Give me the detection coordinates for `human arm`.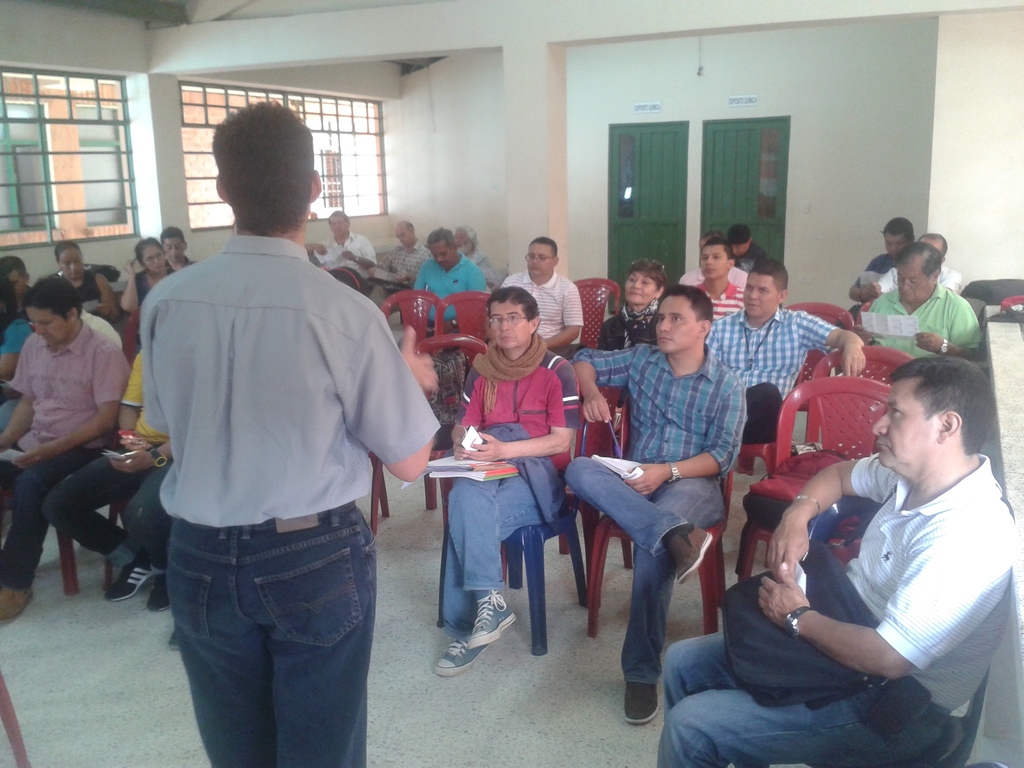
0 331 35 456.
